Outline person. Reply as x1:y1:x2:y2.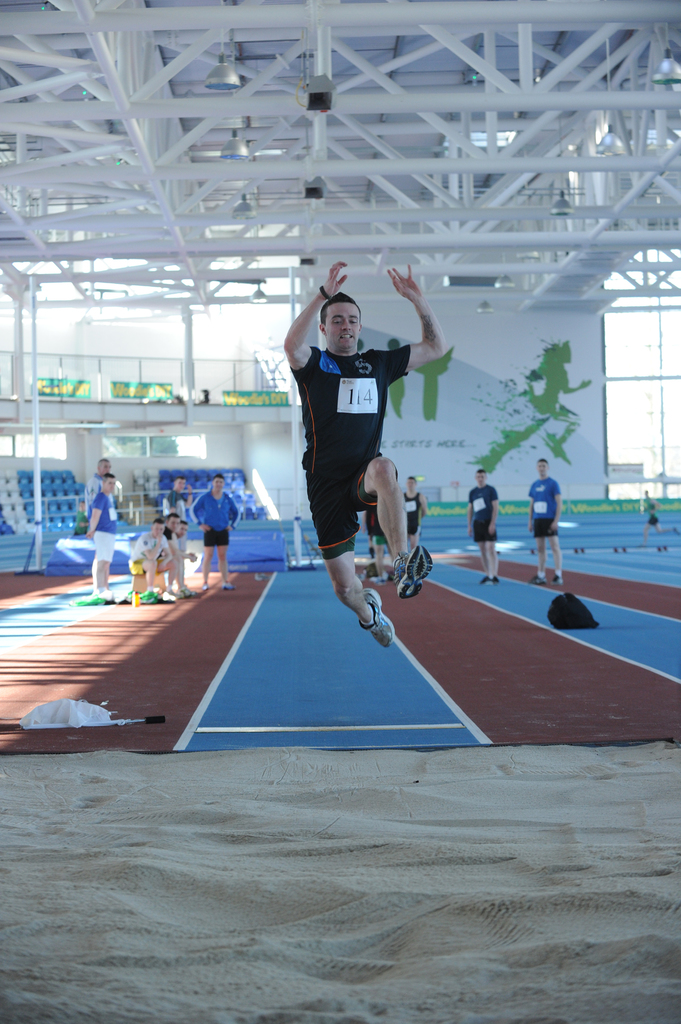
161:473:195:532.
